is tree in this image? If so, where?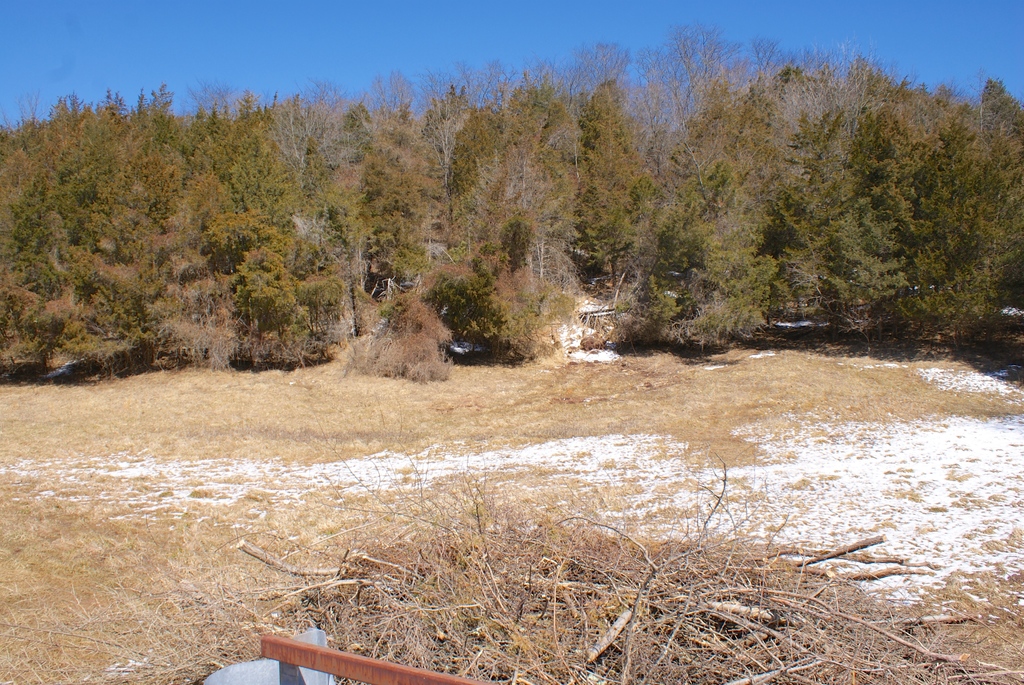
Yes, at l=246, t=18, r=1023, b=385.
